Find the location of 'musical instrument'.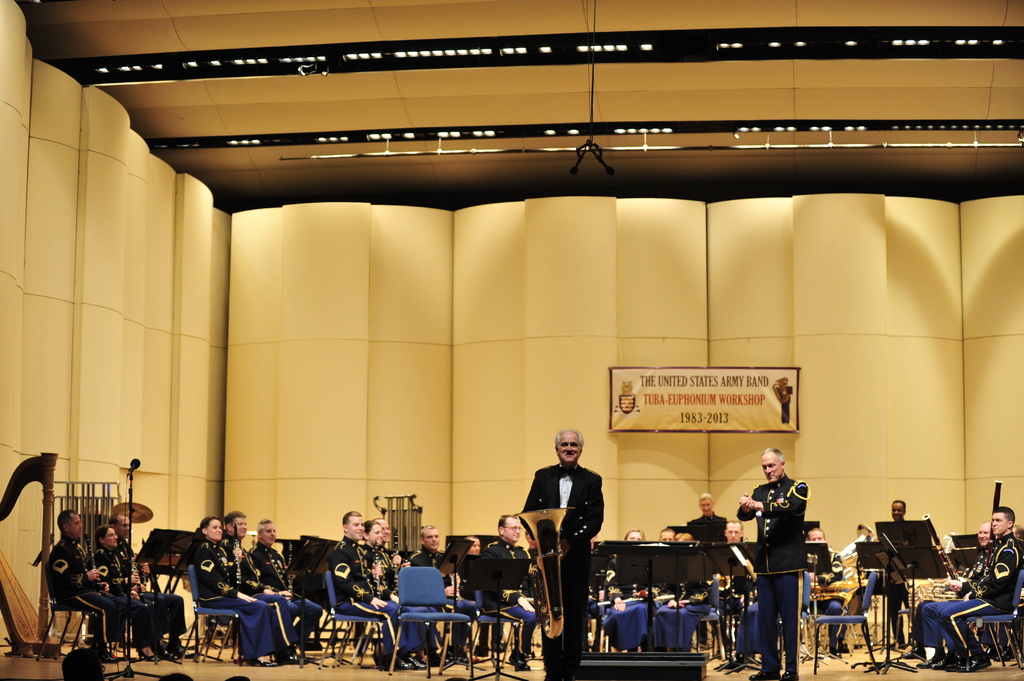
Location: [left=834, top=521, right=883, bottom=571].
